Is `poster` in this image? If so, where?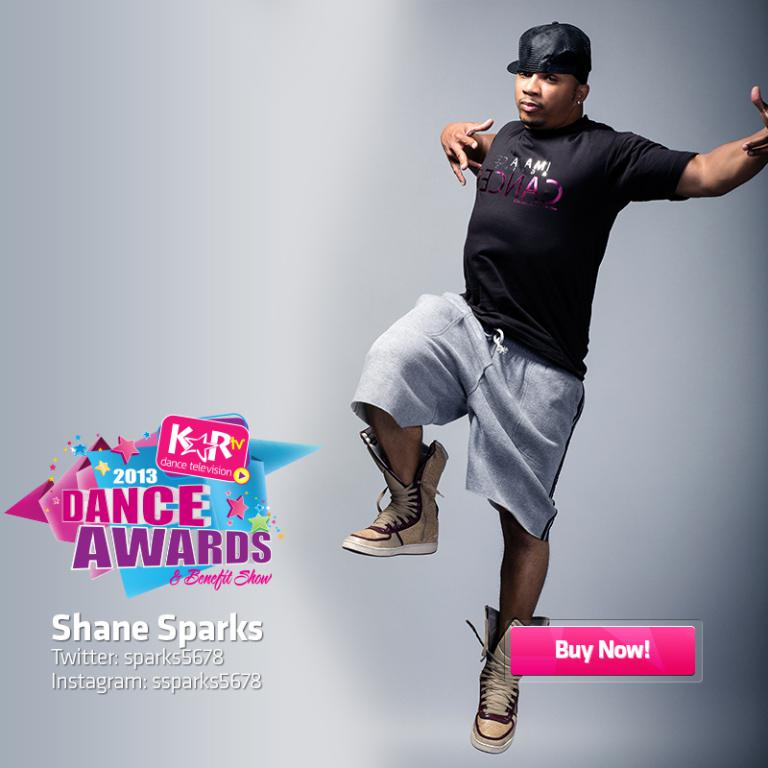
Yes, at (left=0, top=0, right=767, bottom=767).
